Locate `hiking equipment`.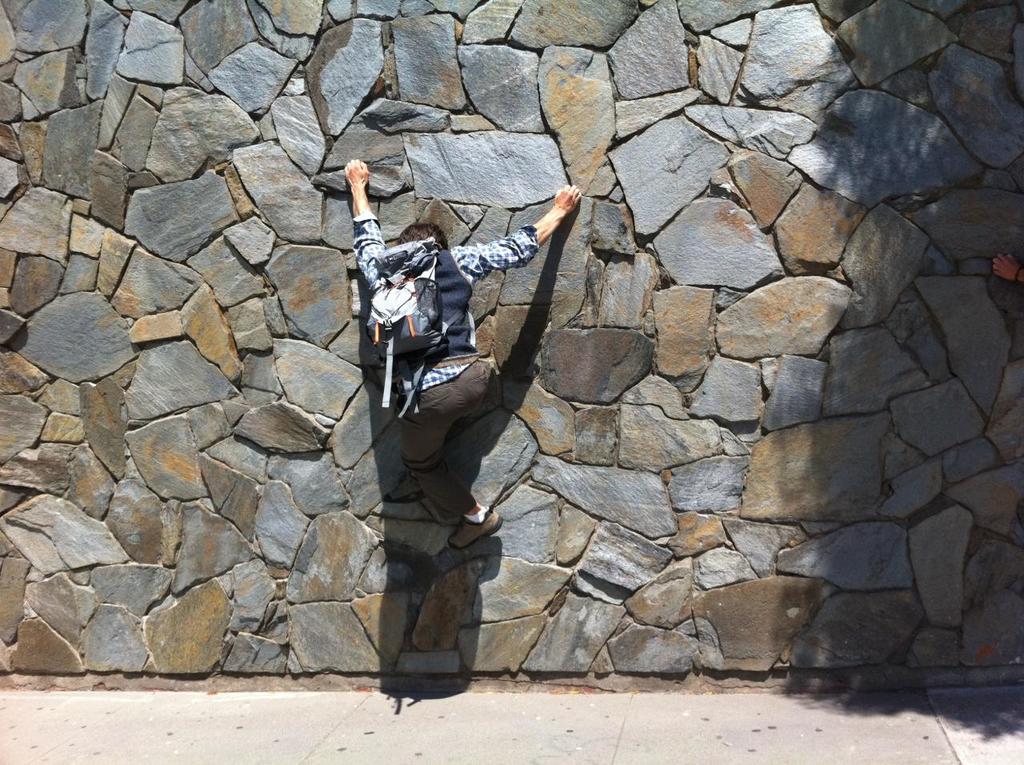
Bounding box: {"left": 363, "top": 234, "right": 450, "bottom": 419}.
